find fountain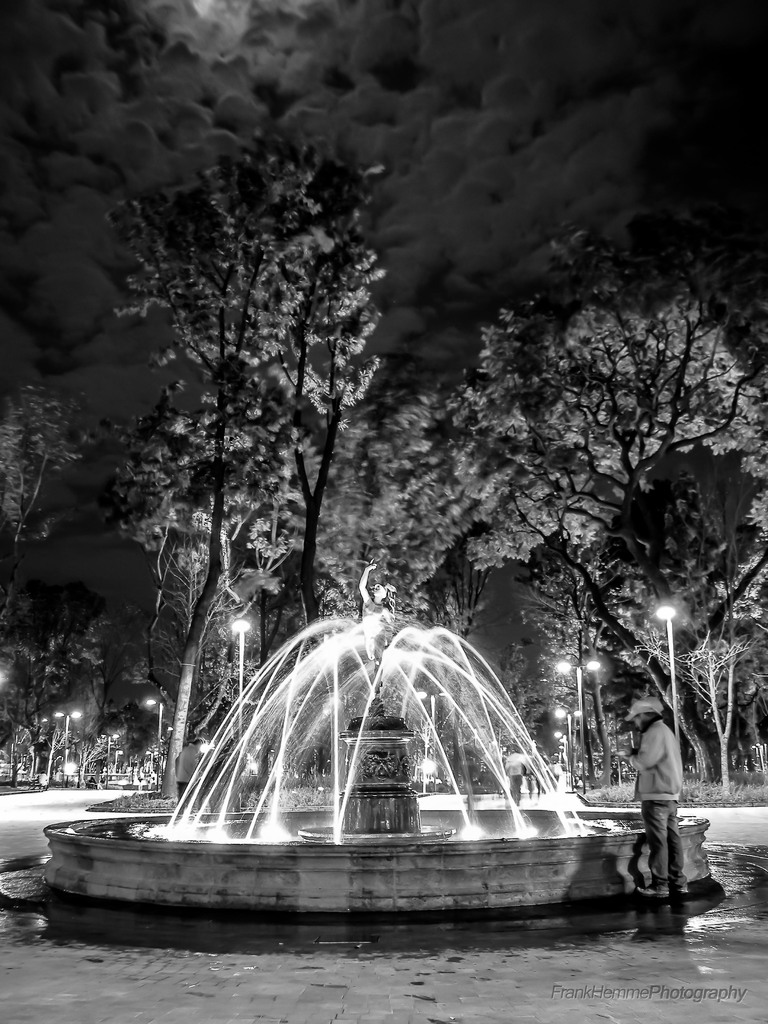
{"left": 77, "top": 611, "right": 598, "bottom": 928}
